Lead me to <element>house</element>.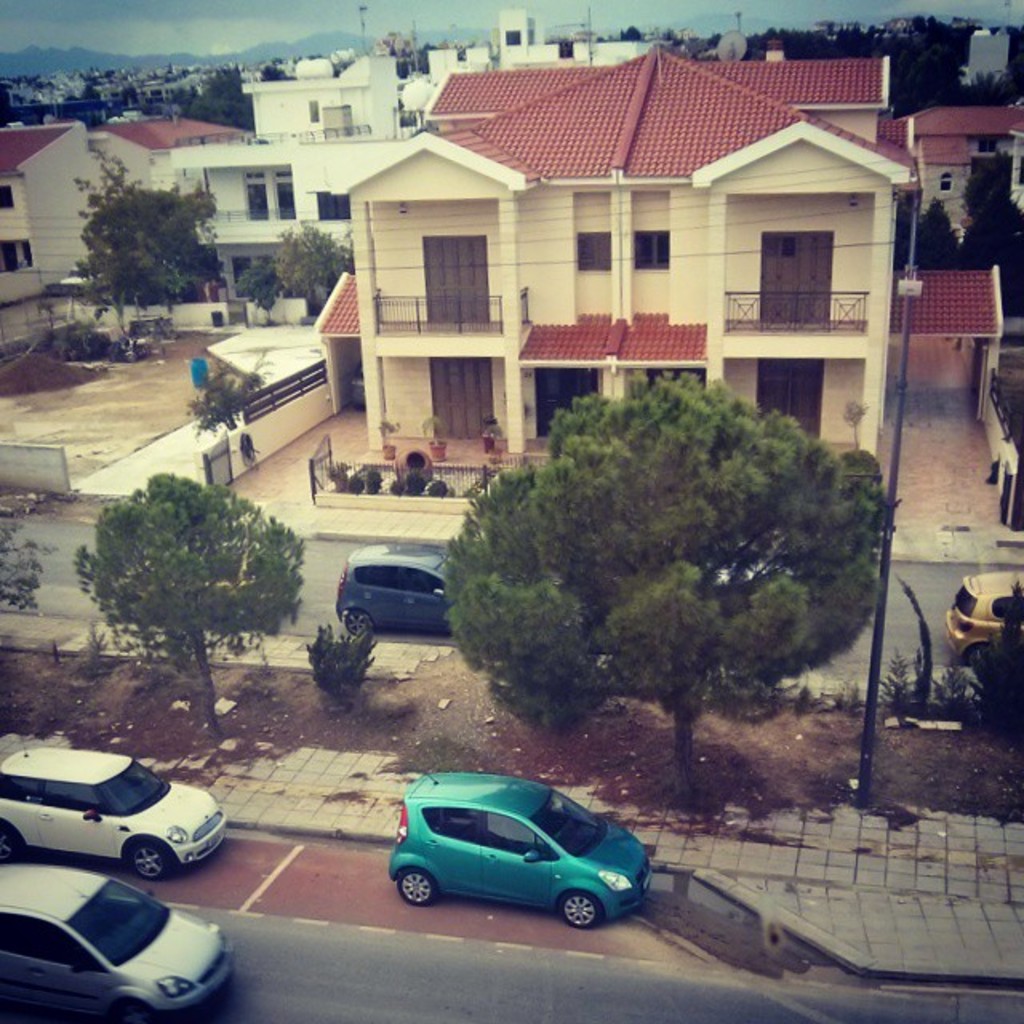
Lead to 0,114,102,282.
